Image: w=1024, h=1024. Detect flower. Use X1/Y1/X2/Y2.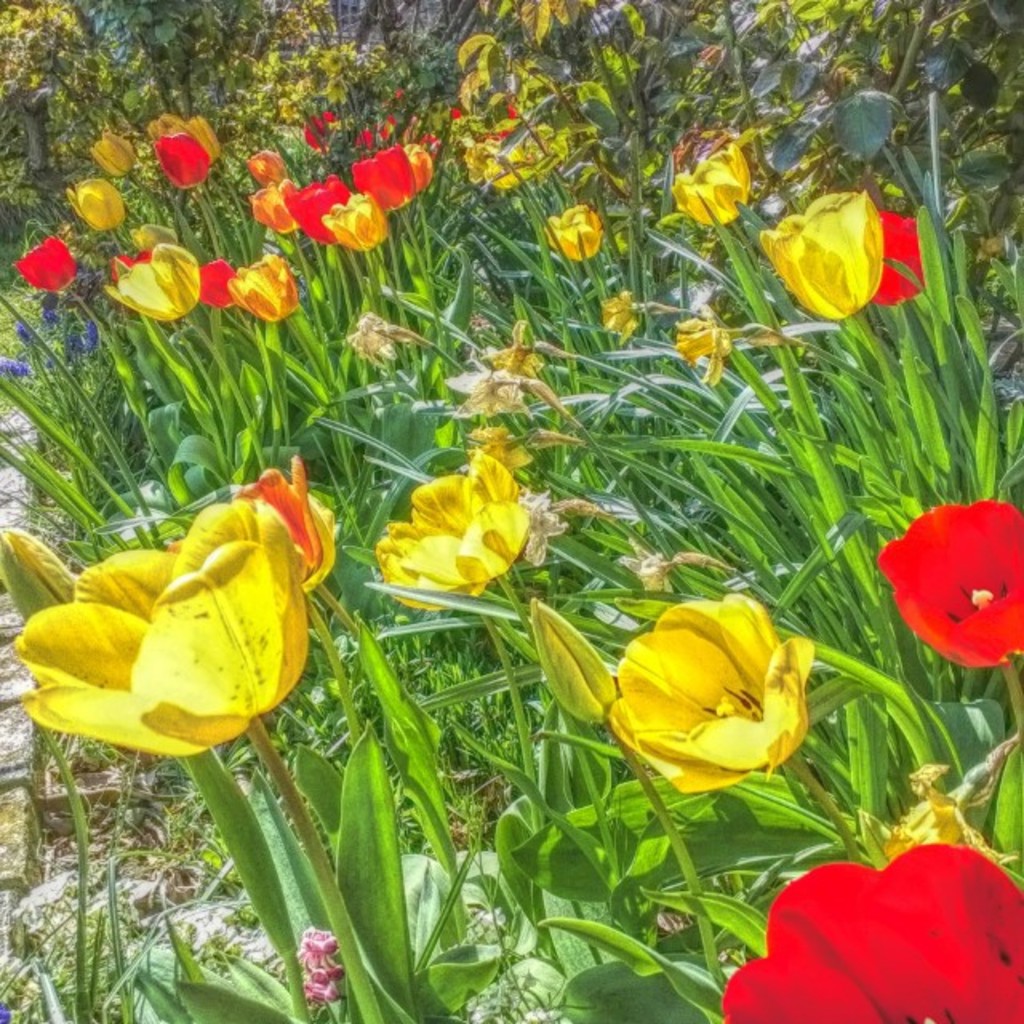
720/843/1022/1022.
